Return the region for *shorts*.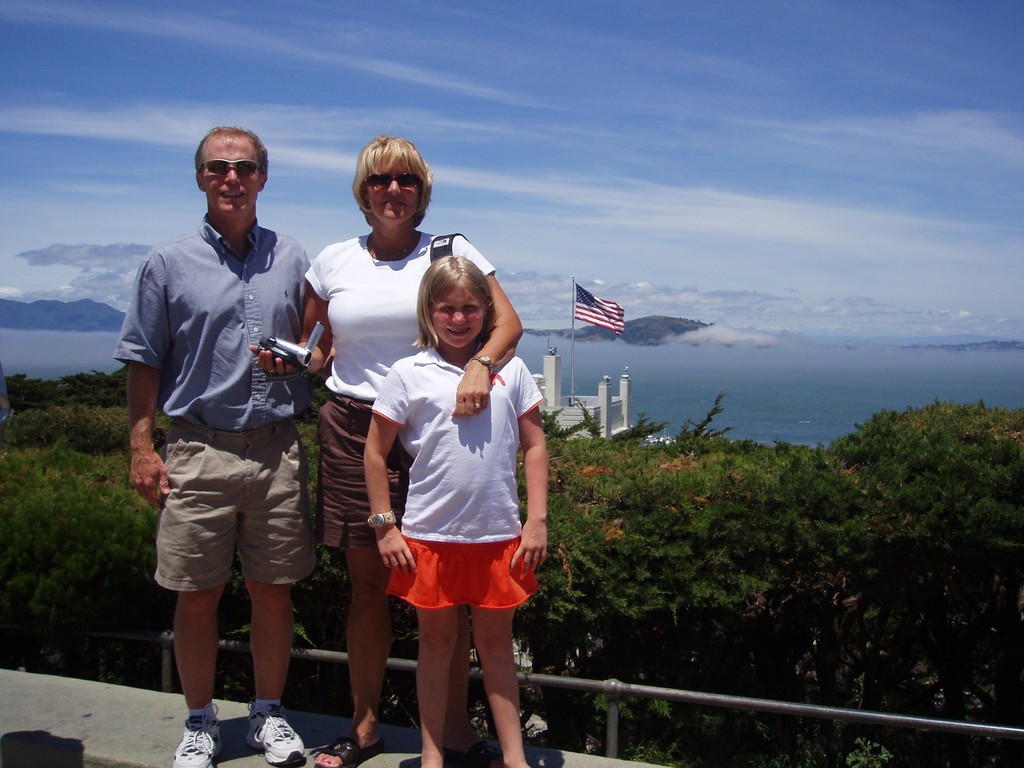
153 447 312 607.
